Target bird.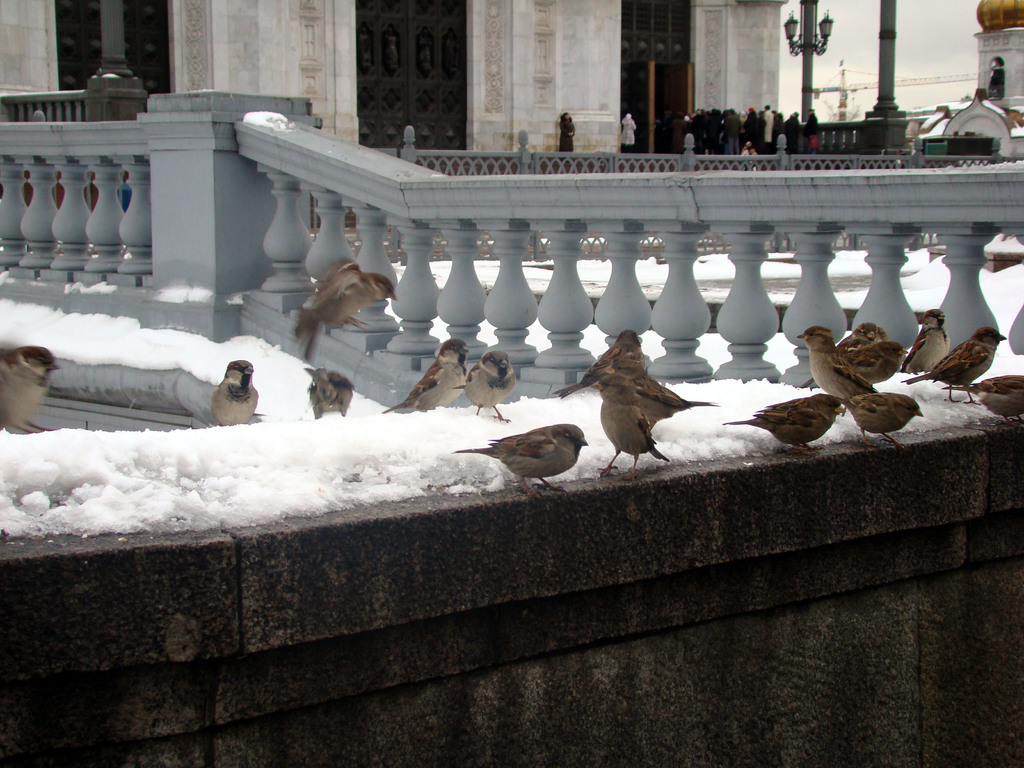
Target region: {"left": 209, "top": 355, "right": 257, "bottom": 425}.
